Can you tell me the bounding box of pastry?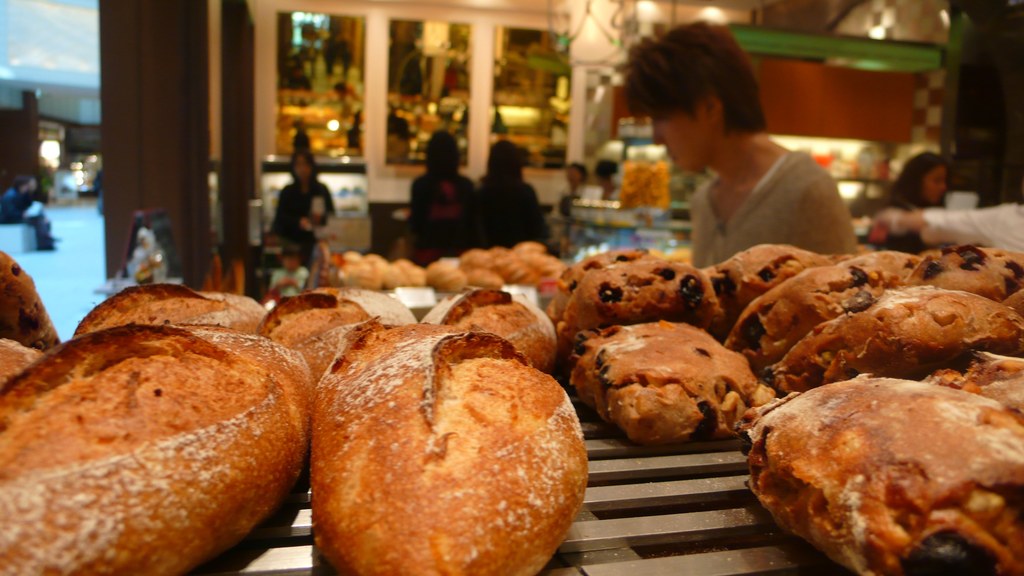
[x1=703, y1=239, x2=833, y2=312].
